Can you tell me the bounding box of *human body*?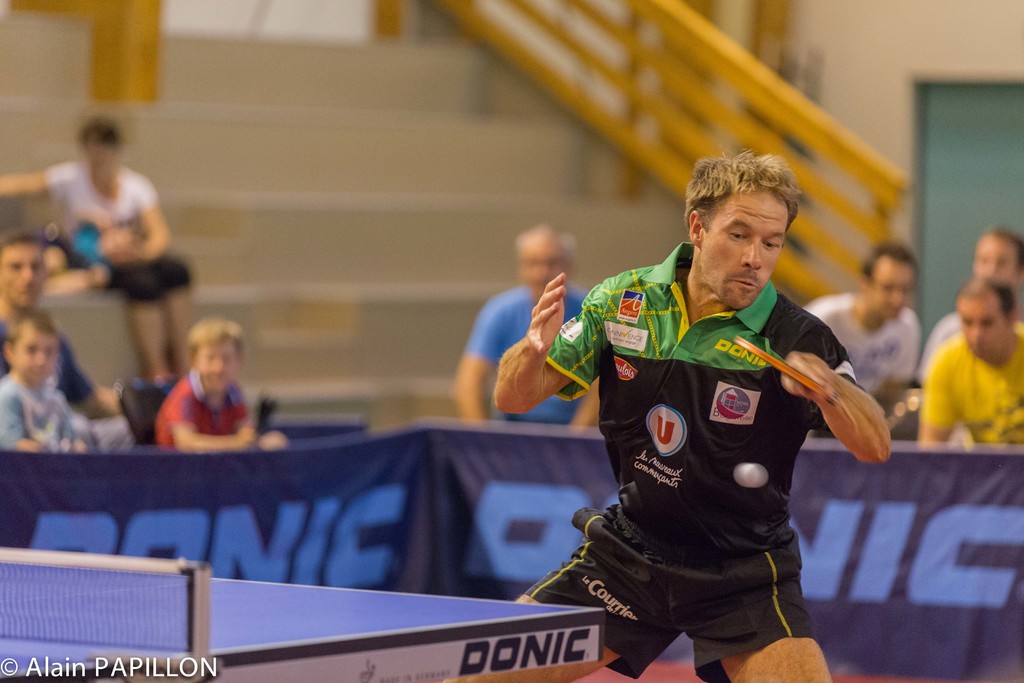
[0,306,139,453].
